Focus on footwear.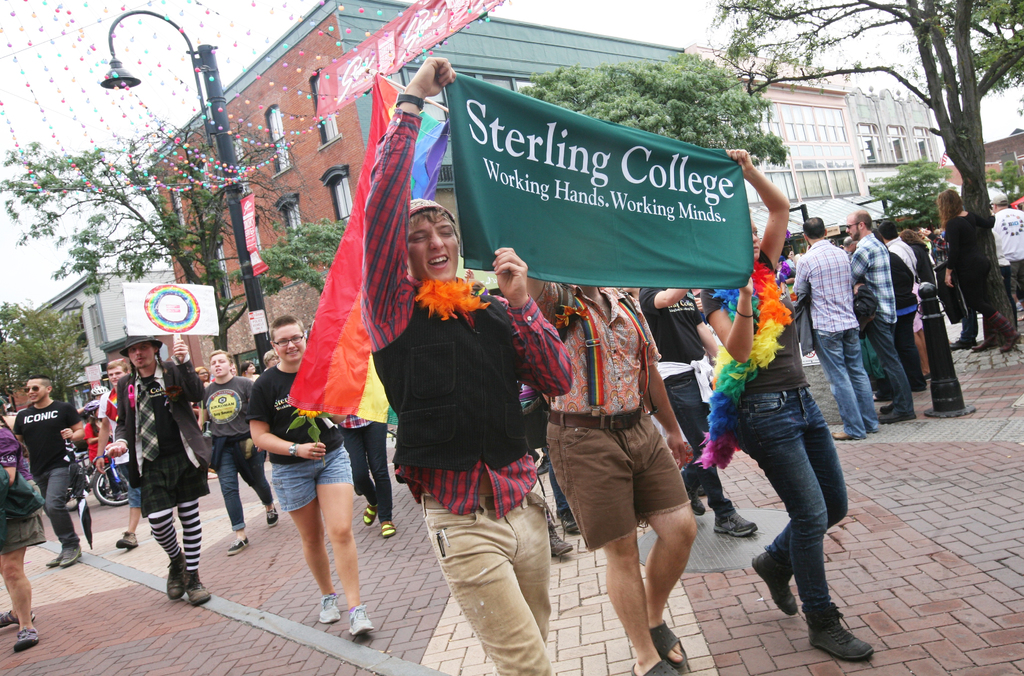
Focused at detection(714, 511, 754, 536).
